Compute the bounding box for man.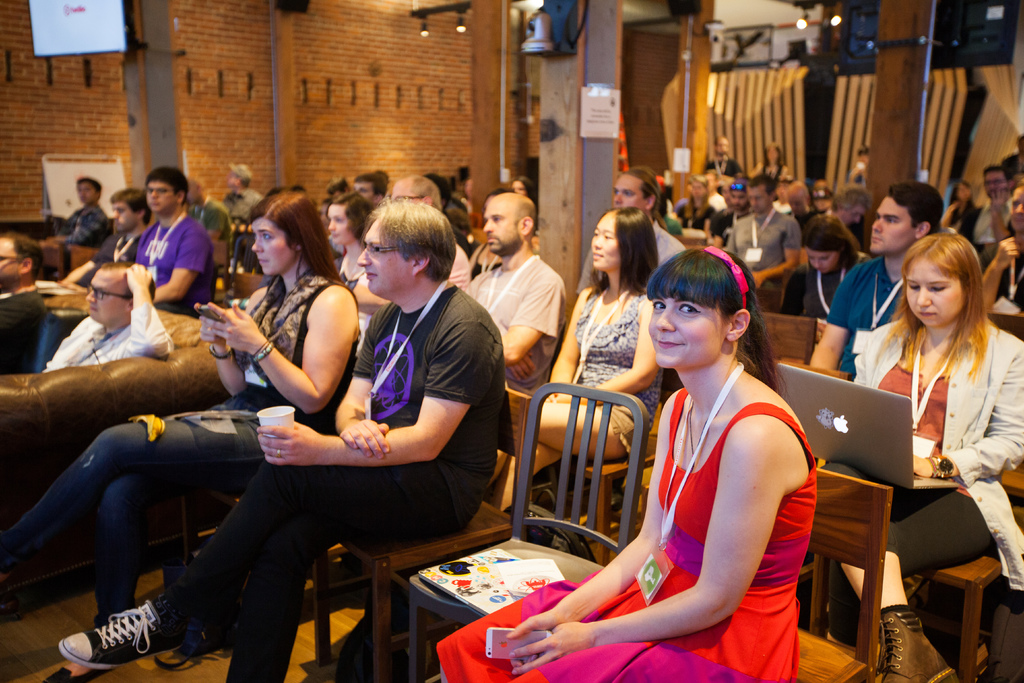
region(707, 138, 742, 180).
